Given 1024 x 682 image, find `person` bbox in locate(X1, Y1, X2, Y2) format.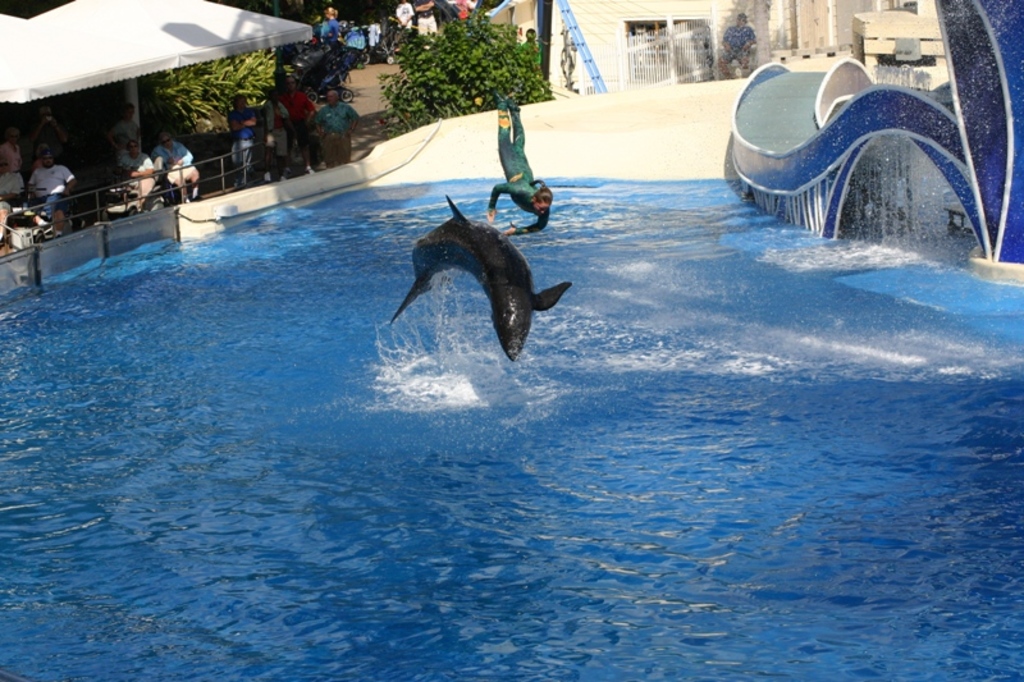
locate(0, 154, 27, 201).
